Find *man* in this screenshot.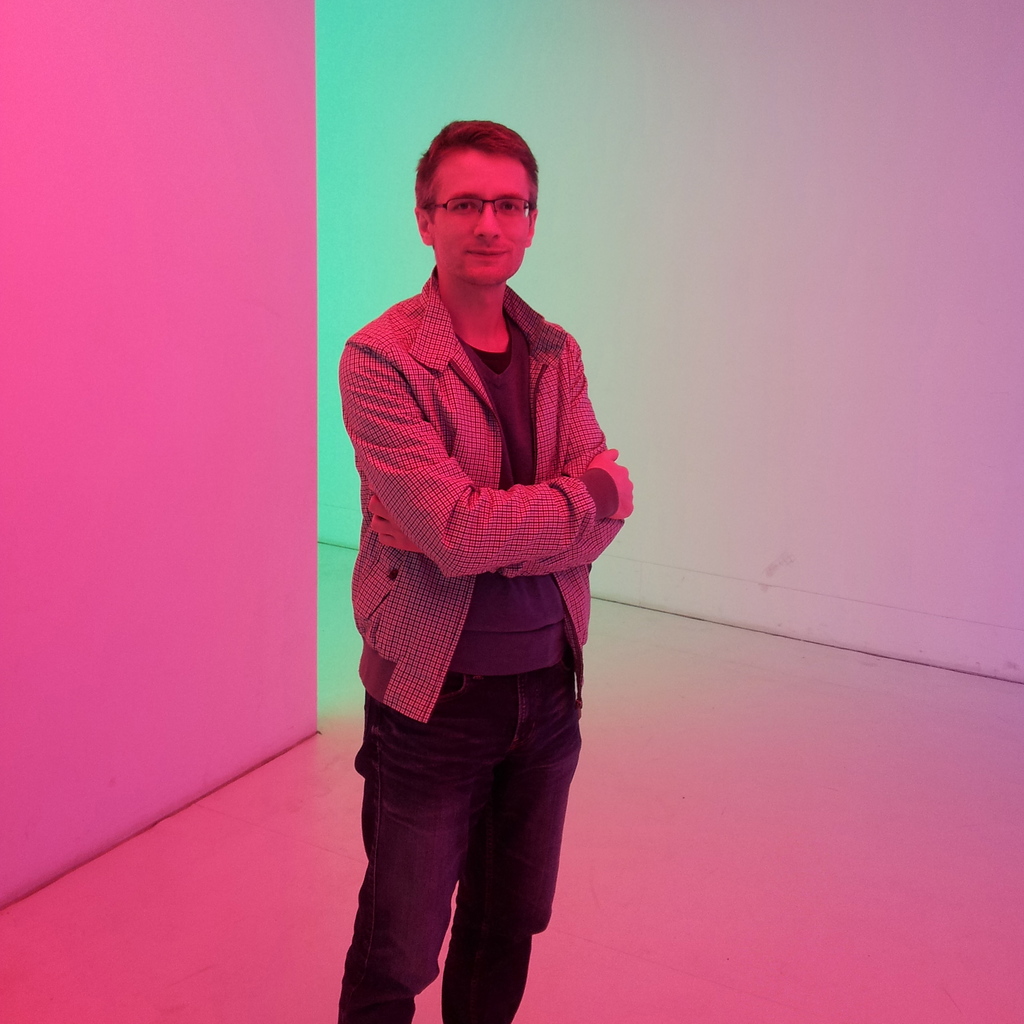
The bounding box for *man* is Rect(335, 116, 636, 1014).
